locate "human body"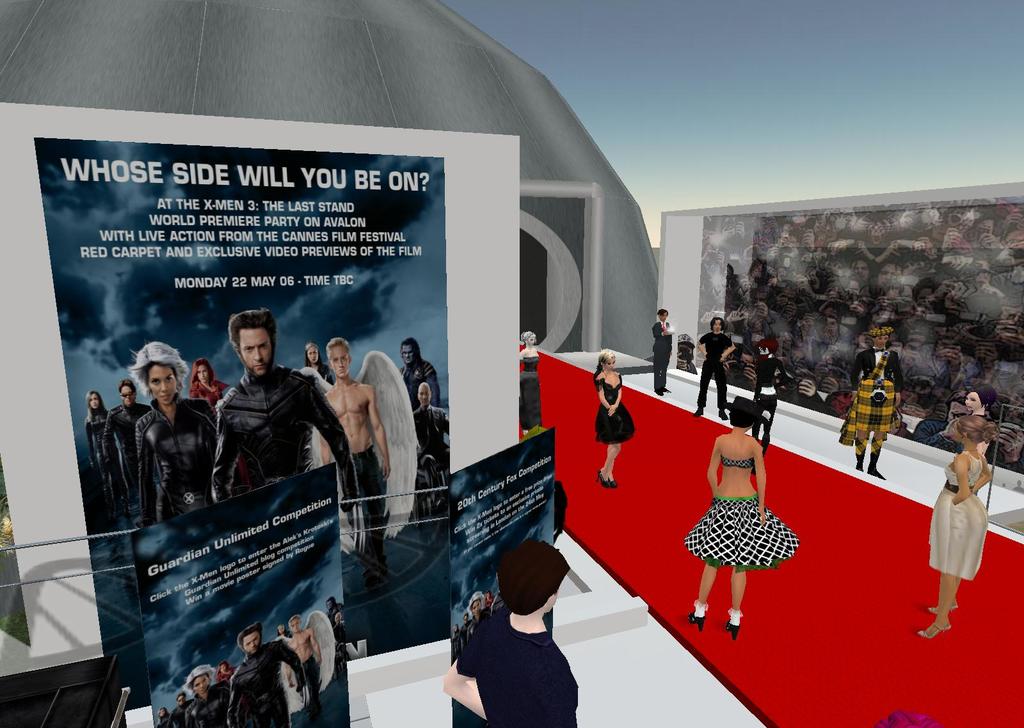
bbox=[837, 352, 908, 480]
